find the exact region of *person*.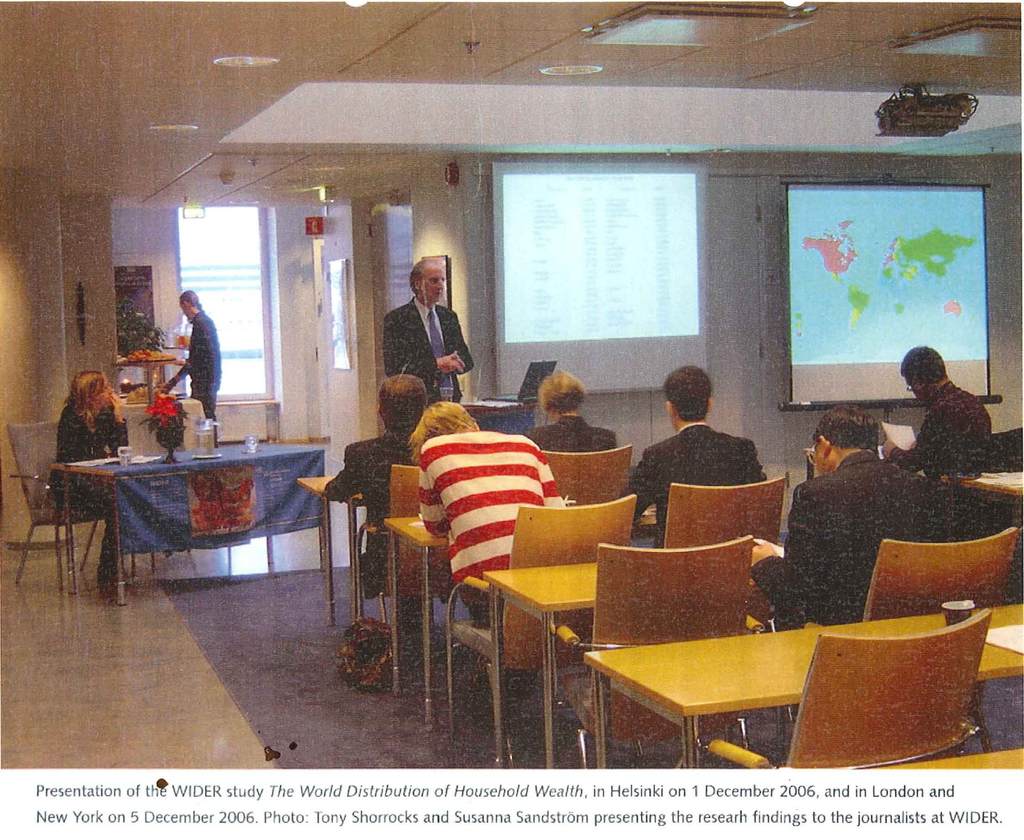
Exact region: x1=52, y1=362, x2=133, y2=604.
